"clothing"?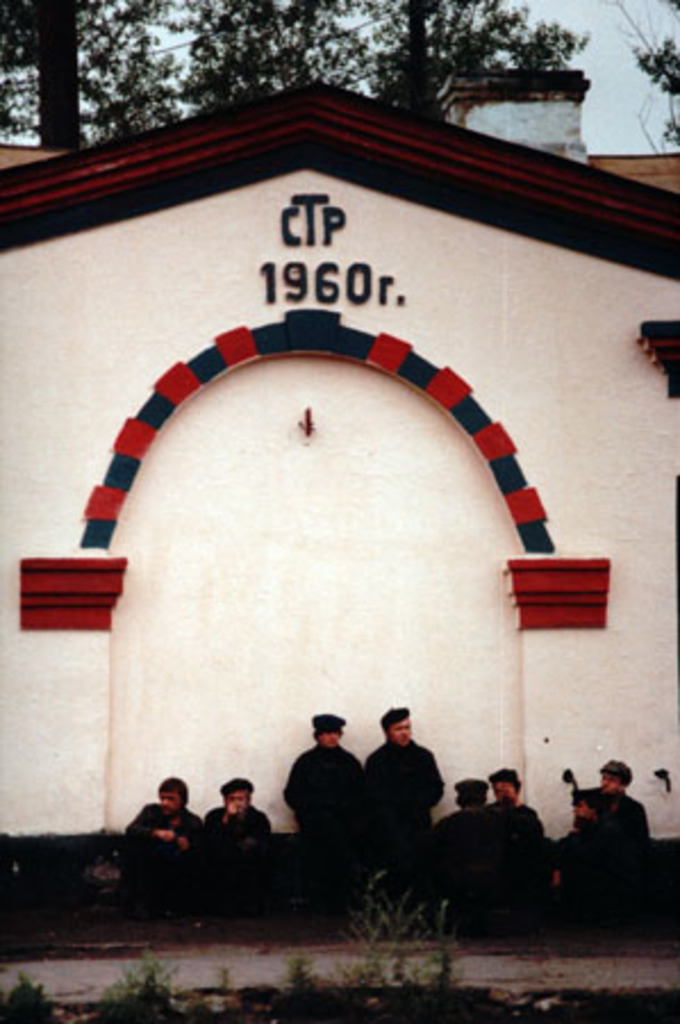
(left=202, top=803, right=271, bottom=867)
